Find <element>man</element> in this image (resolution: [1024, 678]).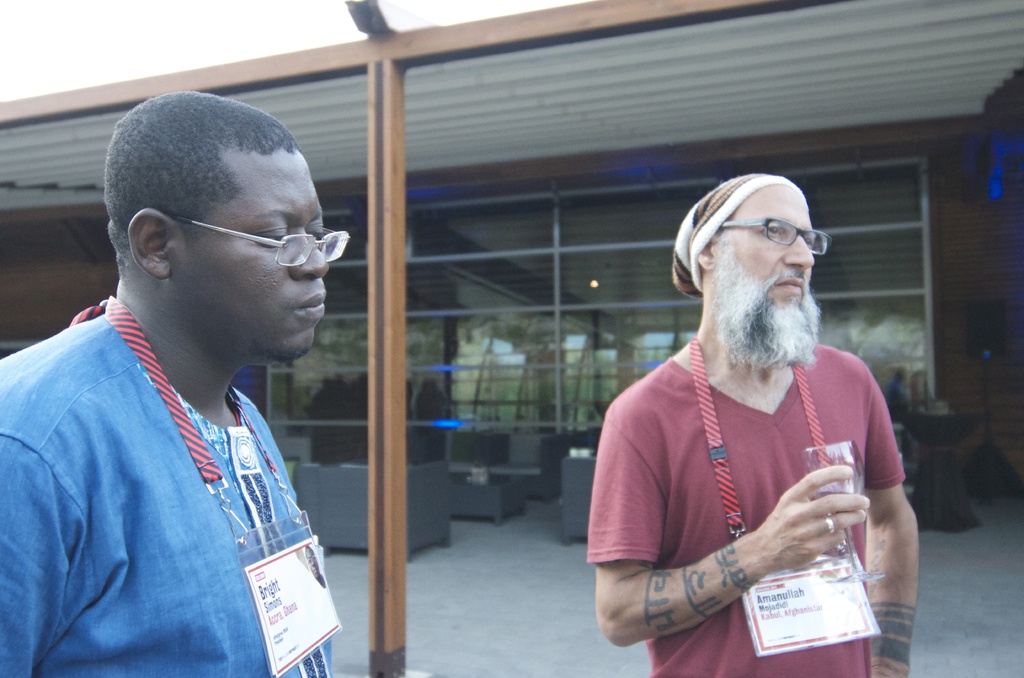
{"x1": 0, "y1": 92, "x2": 325, "y2": 677}.
